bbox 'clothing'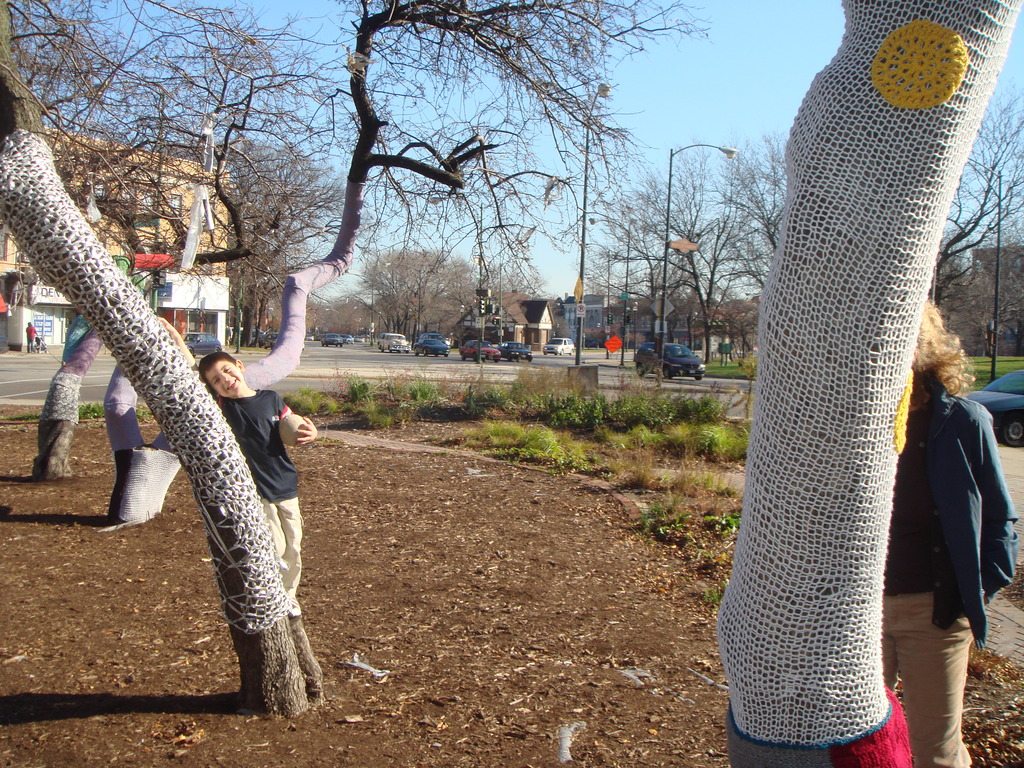
pyautogui.locateOnScreen(236, 370, 308, 684)
